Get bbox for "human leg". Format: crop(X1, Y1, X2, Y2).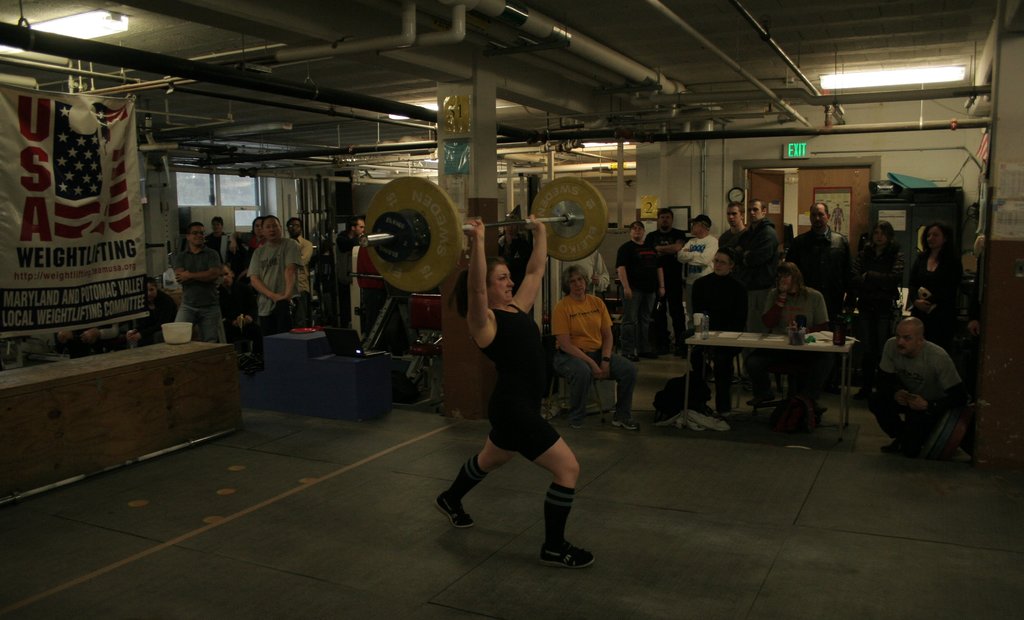
crop(555, 348, 594, 423).
